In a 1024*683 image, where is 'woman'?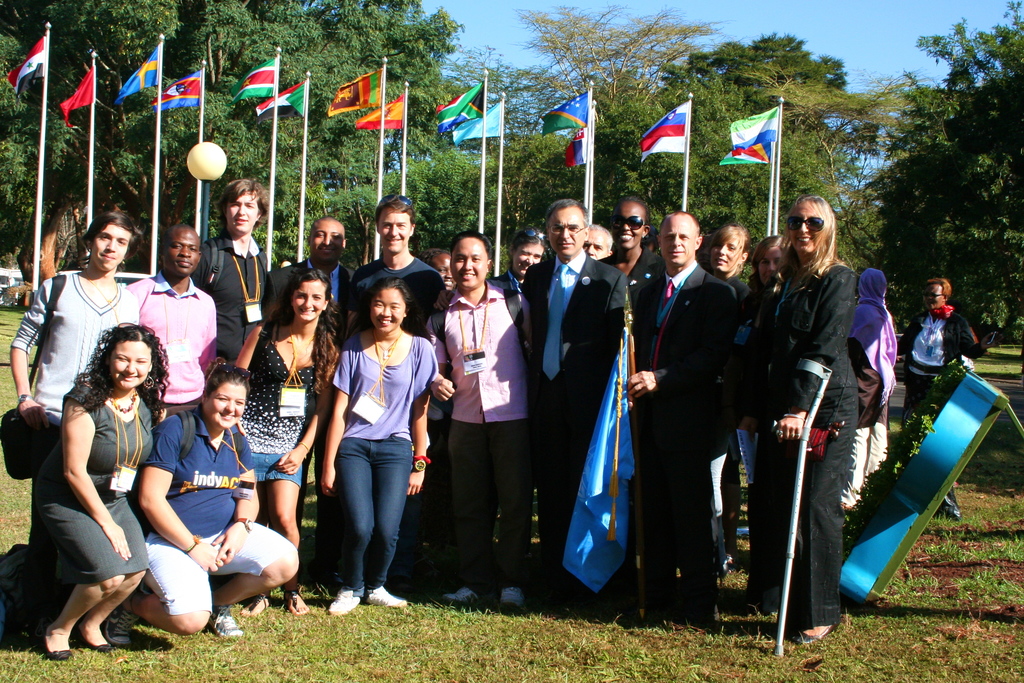
[left=234, top=269, right=339, bottom=617].
